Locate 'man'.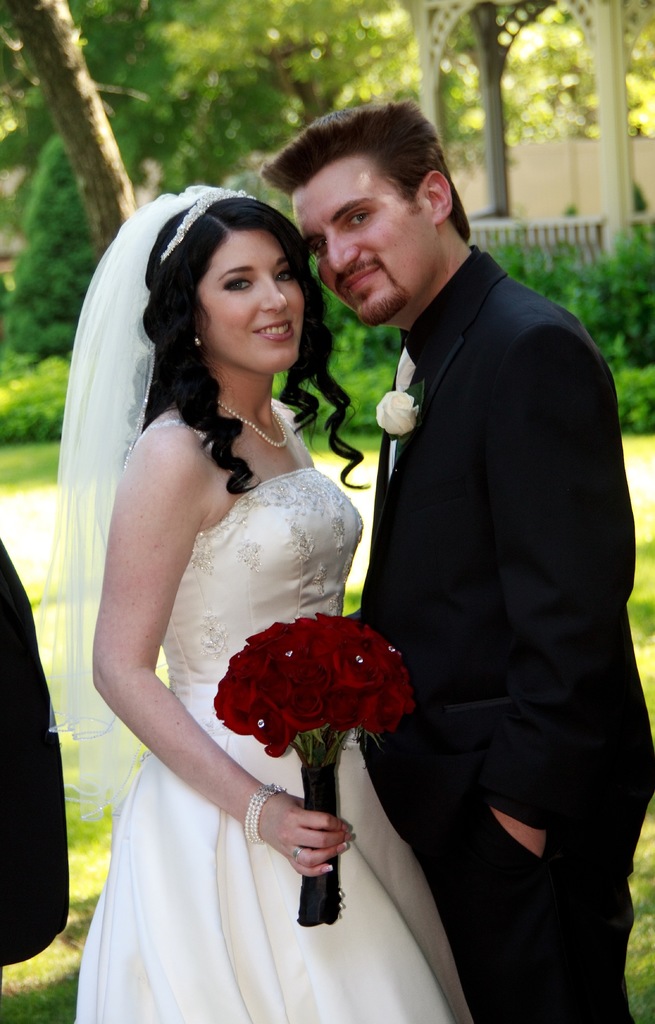
Bounding box: [311,97,631,978].
